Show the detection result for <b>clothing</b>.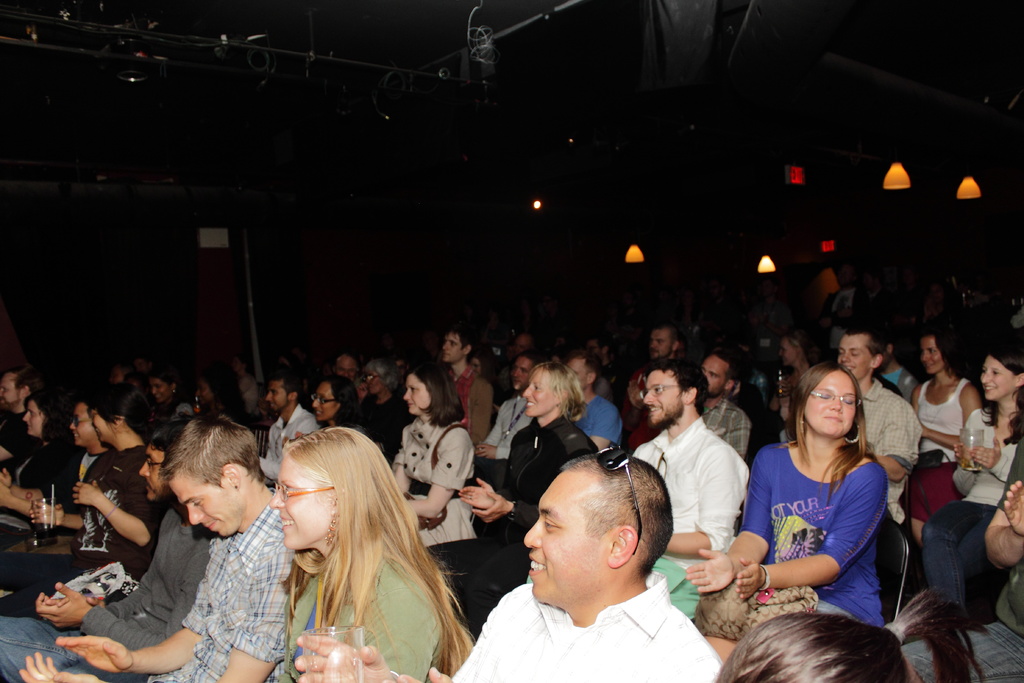
<box>455,568,720,682</box>.
